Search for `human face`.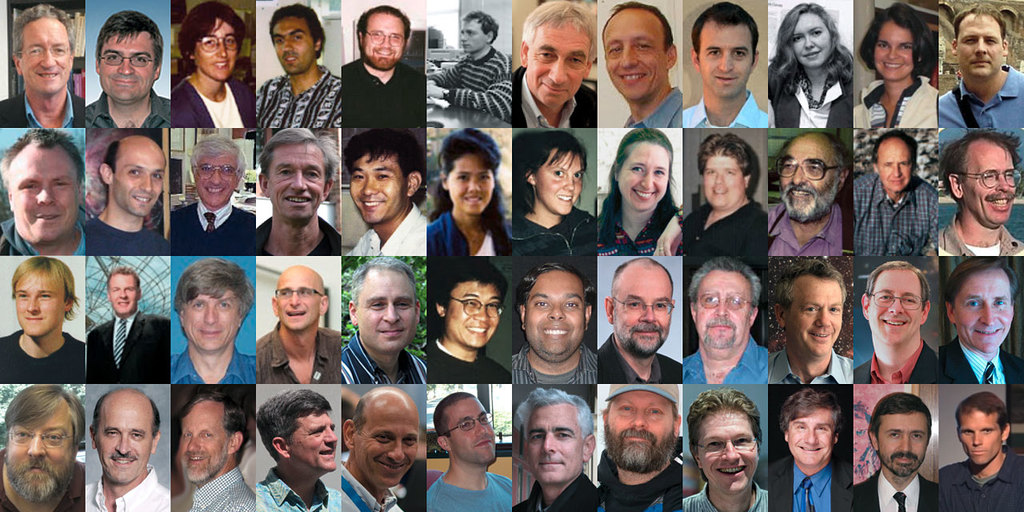
Found at BBox(876, 147, 914, 190).
